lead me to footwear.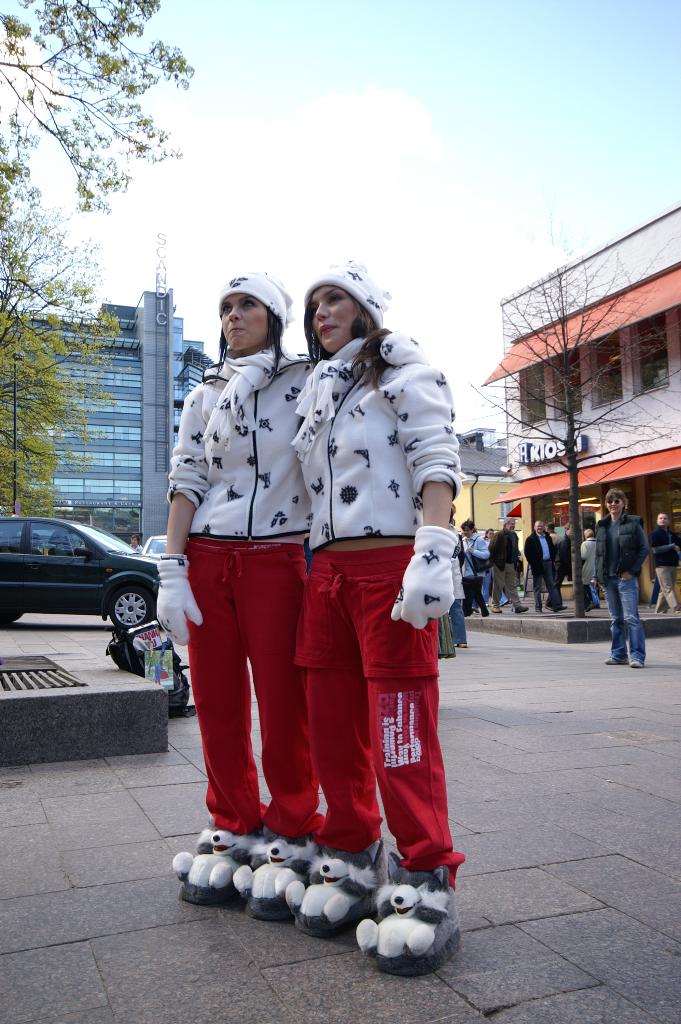
Lead to (630,657,644,666).
